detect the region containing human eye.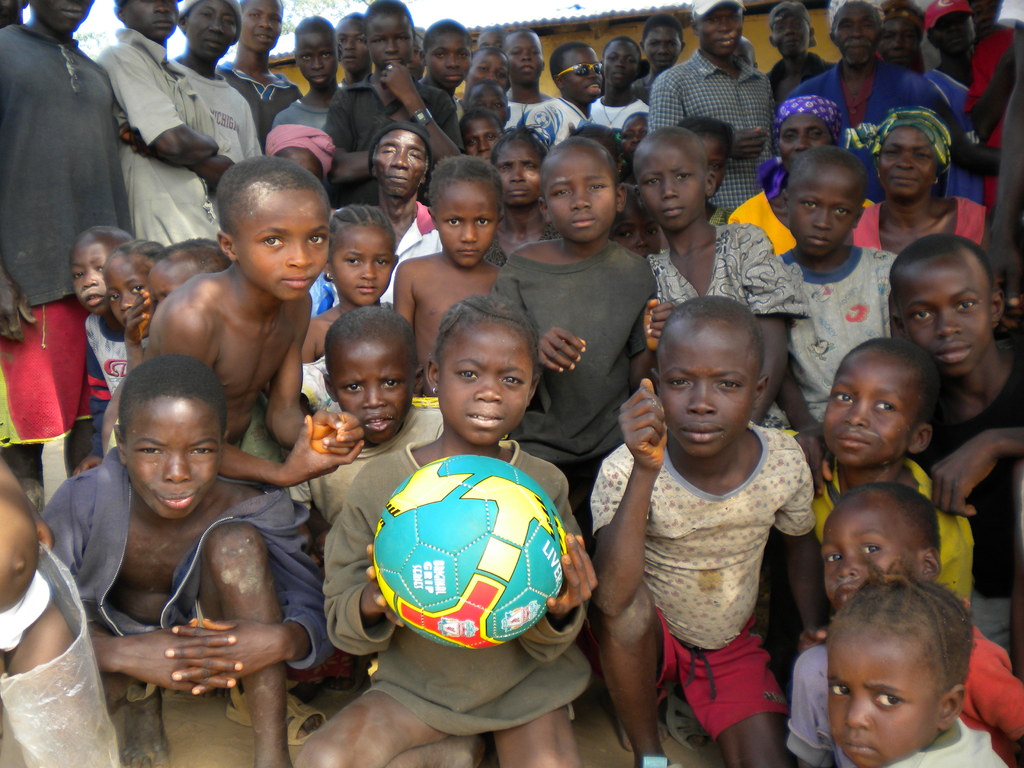
x1=459 y1=49 x2=468 y2=61.
